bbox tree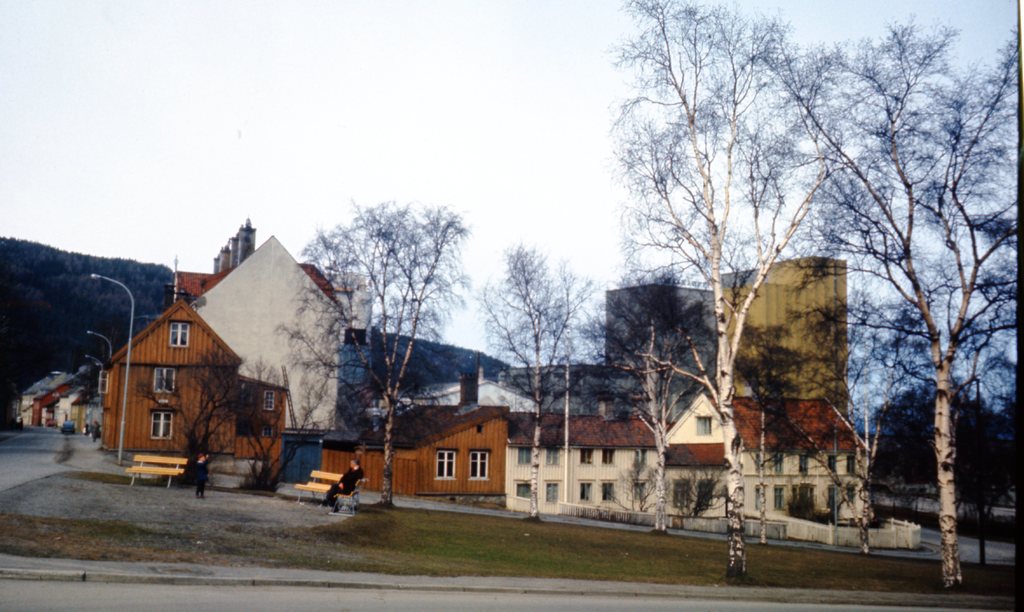
pyautogui.locateOnScreen(579, 269, 710, 531)
